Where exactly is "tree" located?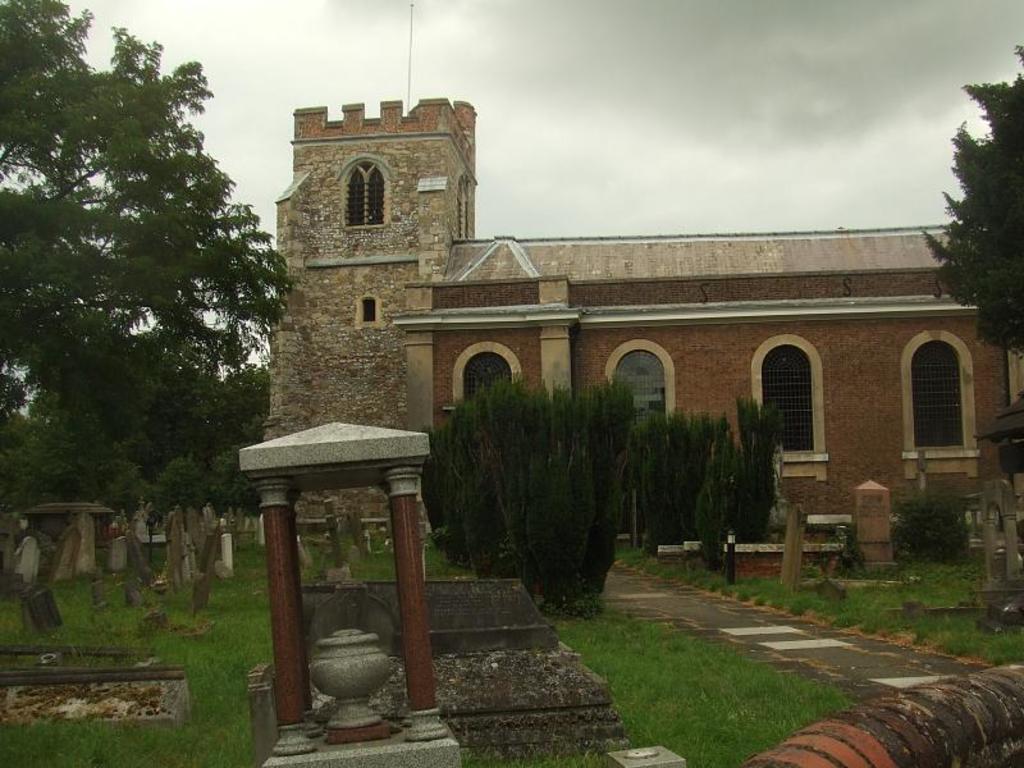
Its bounding box is bbox(933, 72, 1023, 340).
